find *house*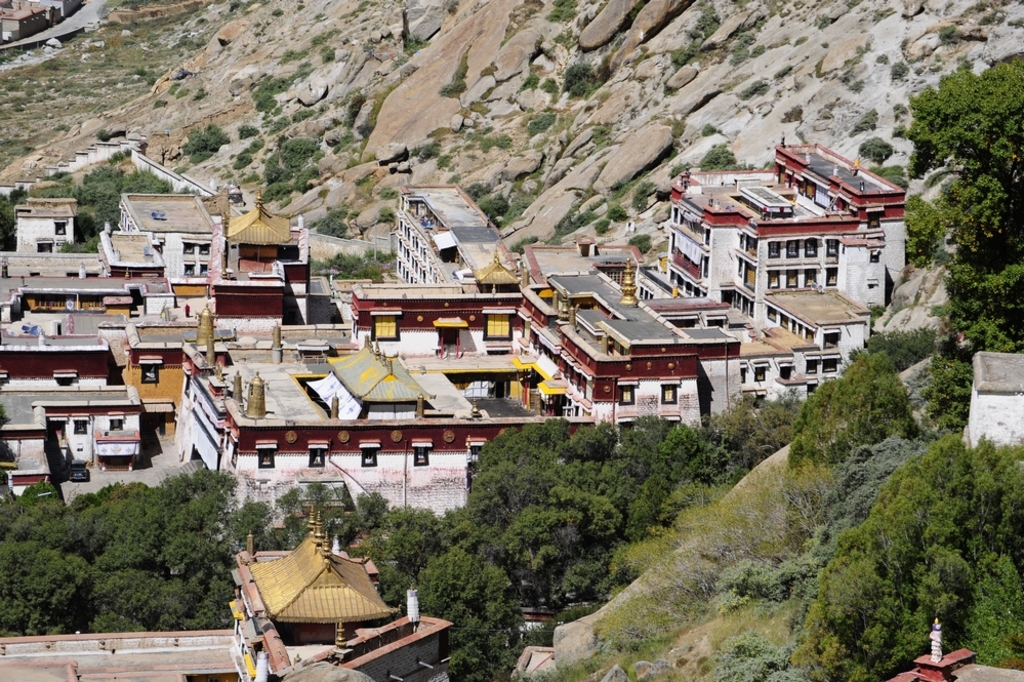
{"left": 182, "top": 331, "right": 584, "bottom": 540}
